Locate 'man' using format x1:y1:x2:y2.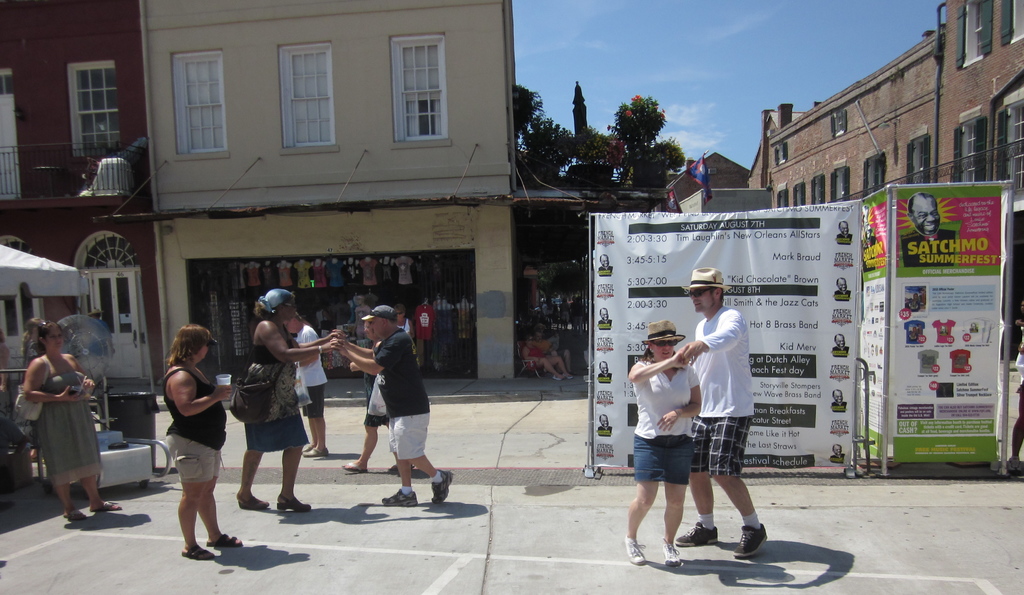
858:204:878:270.
